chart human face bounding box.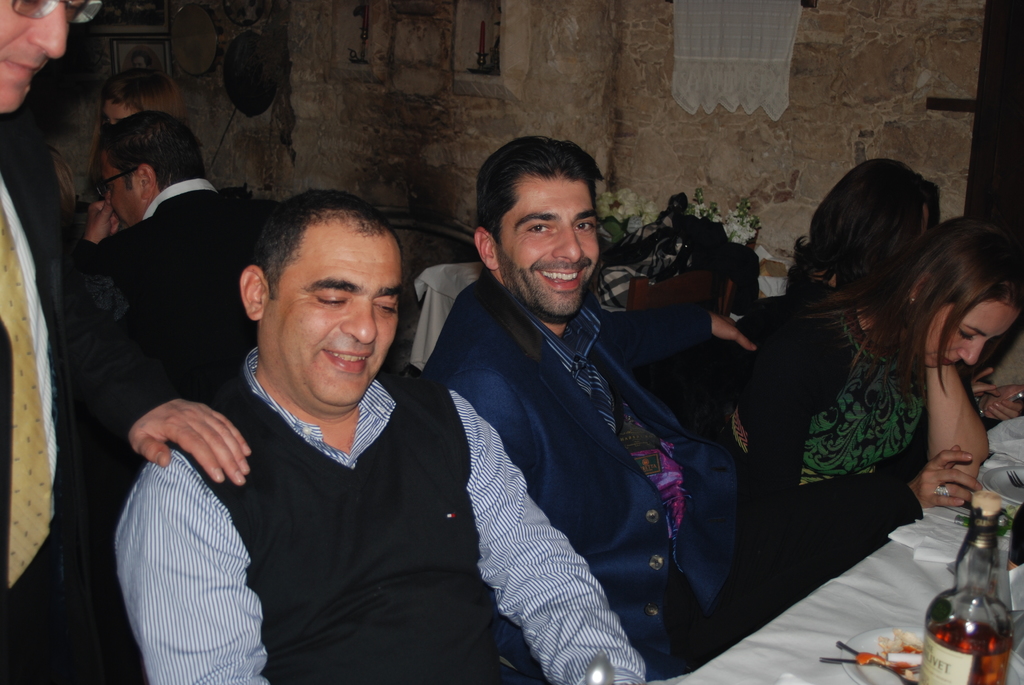
Charted: region(270, 216, 401, 410).
